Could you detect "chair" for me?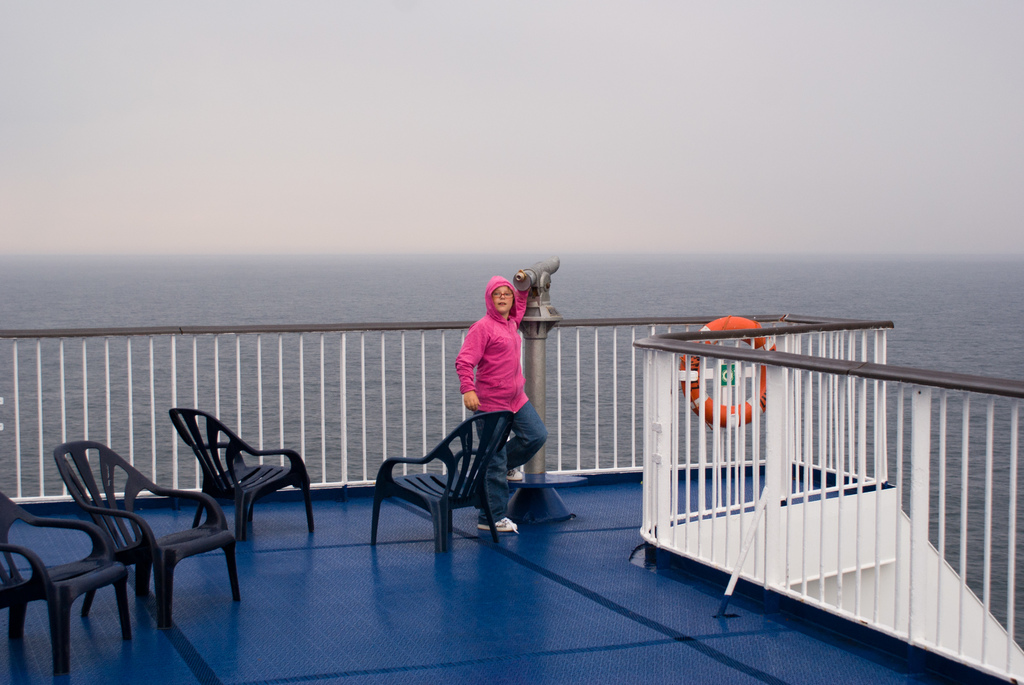
Detection result: rect(369, 409, 511, 560).
